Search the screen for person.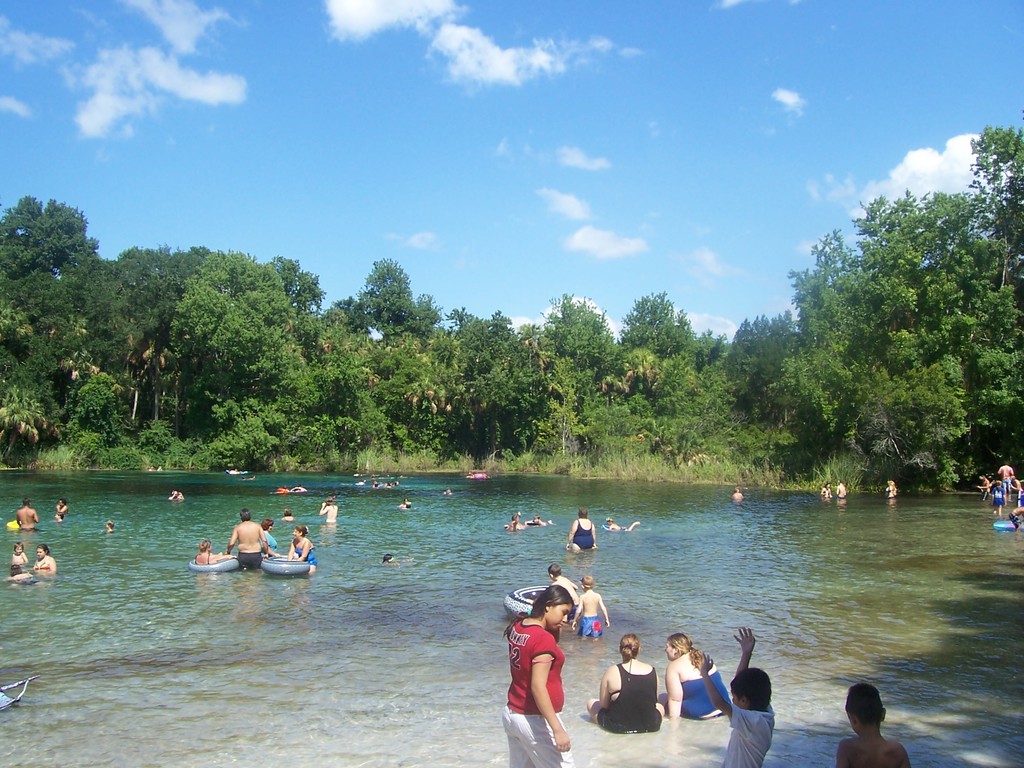
Found at bbox(13, 499, 39, 529).
